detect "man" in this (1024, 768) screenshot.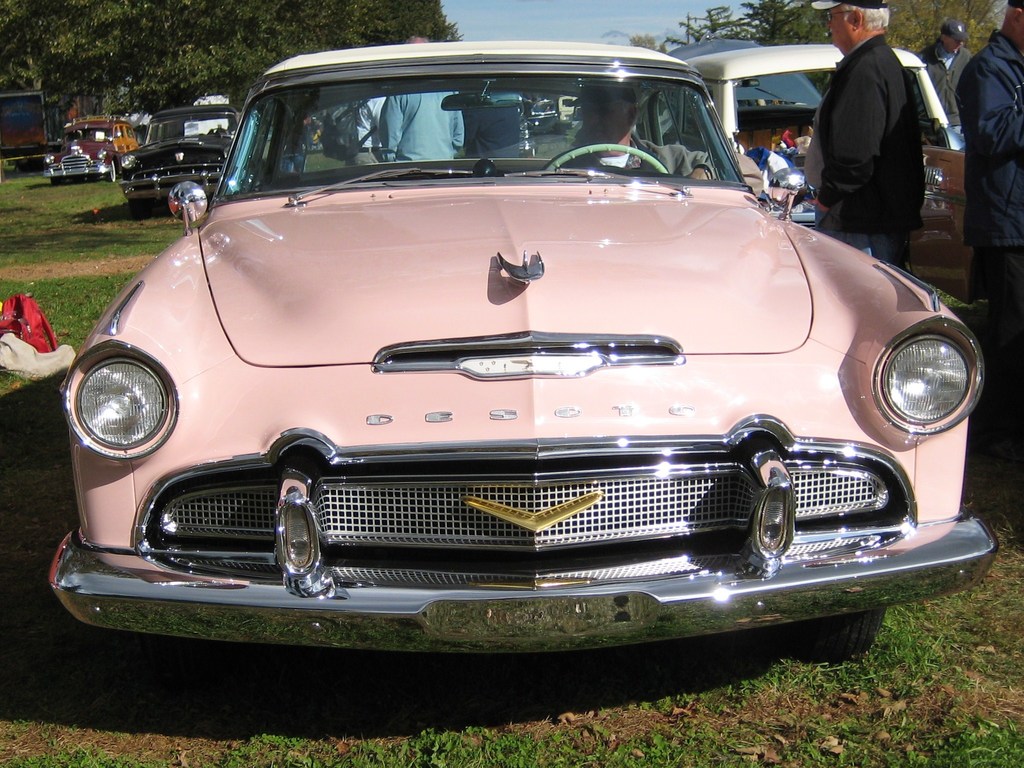
Detection: BBox(500, 85, 718, 188).
